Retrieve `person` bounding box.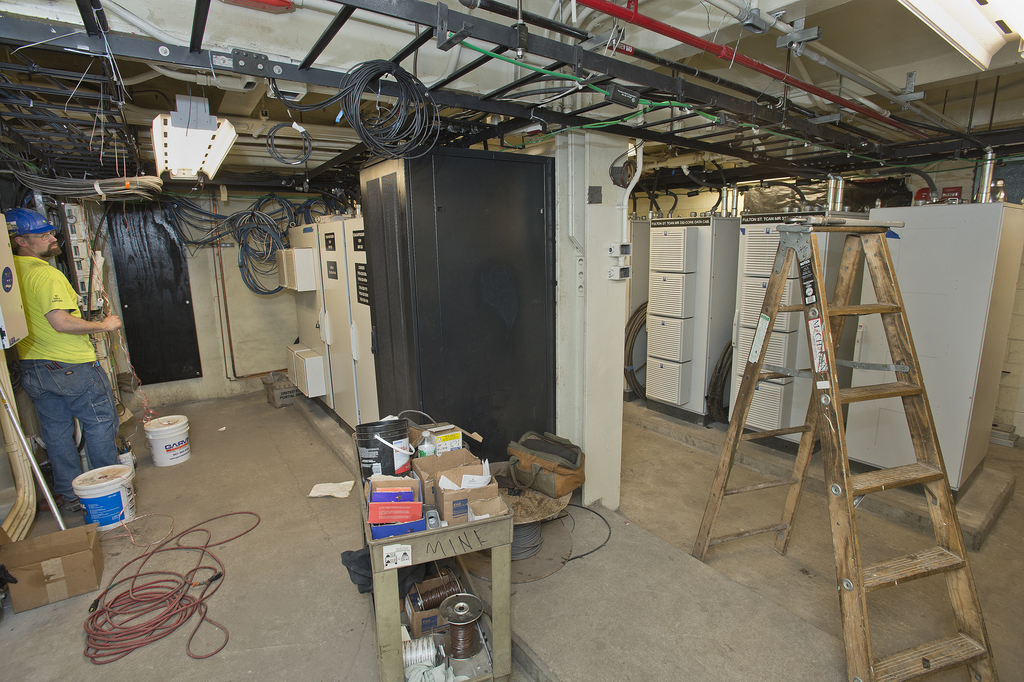
Bounding box: x1=12, y1=199, x2=127, y2=518.
